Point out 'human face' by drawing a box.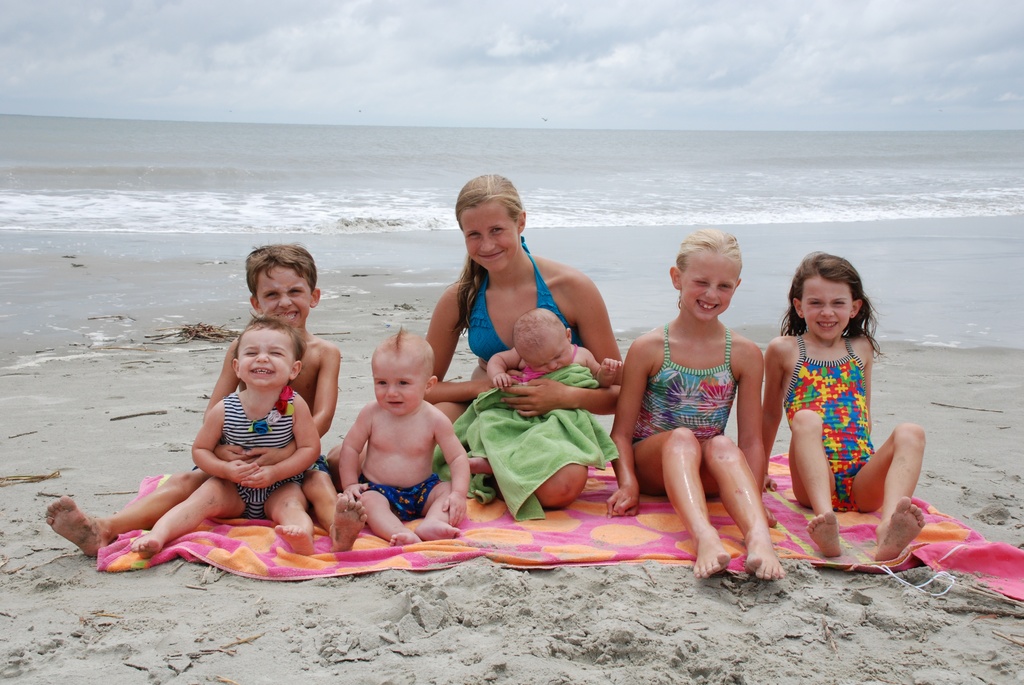
l=259, t=265, r=311, b=326.
